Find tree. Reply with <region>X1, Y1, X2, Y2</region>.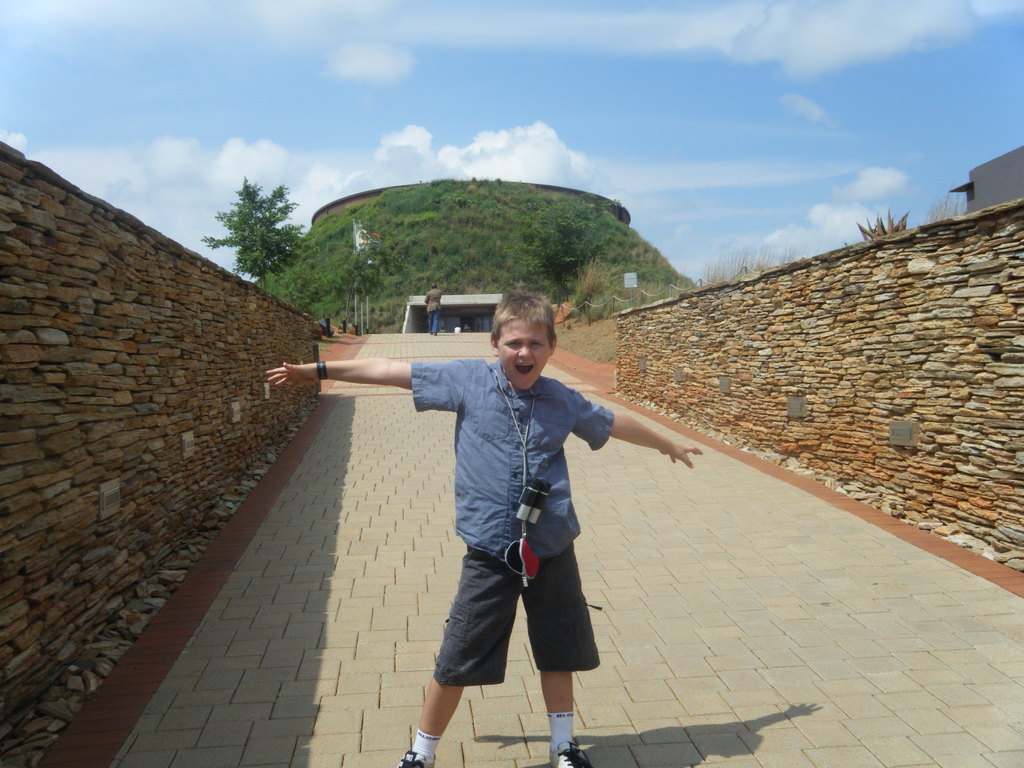
<region>333, 232, 402, 333</region>.
